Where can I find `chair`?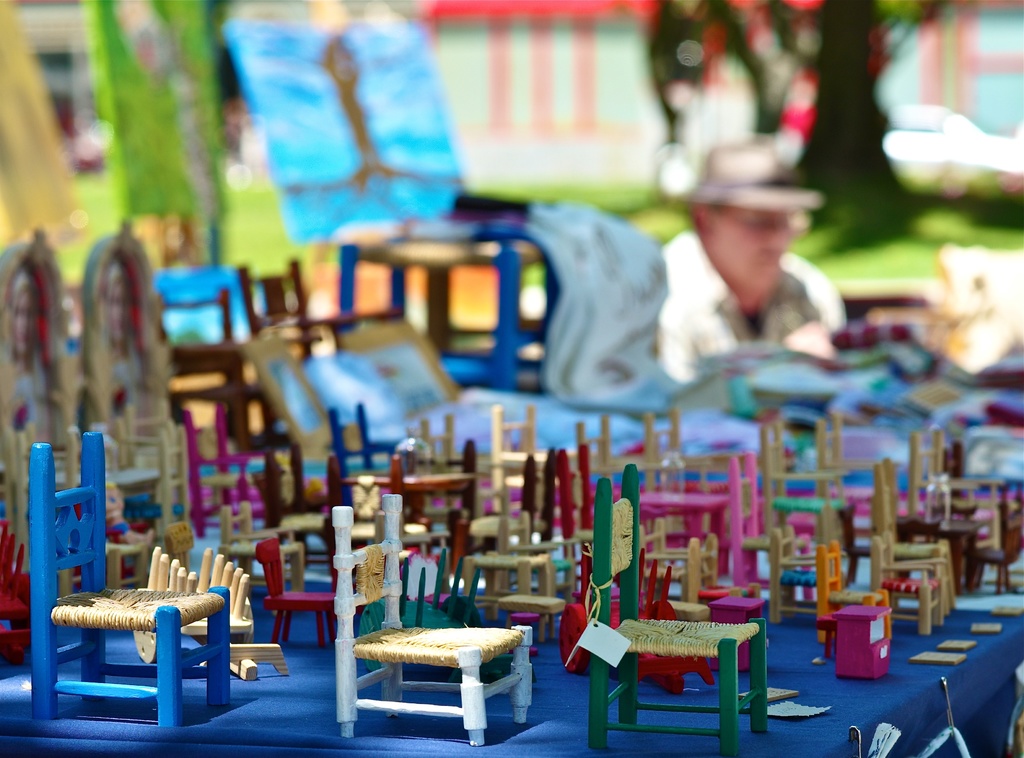
You can find it at (left=28, top=429, right=230, bottom=723).
